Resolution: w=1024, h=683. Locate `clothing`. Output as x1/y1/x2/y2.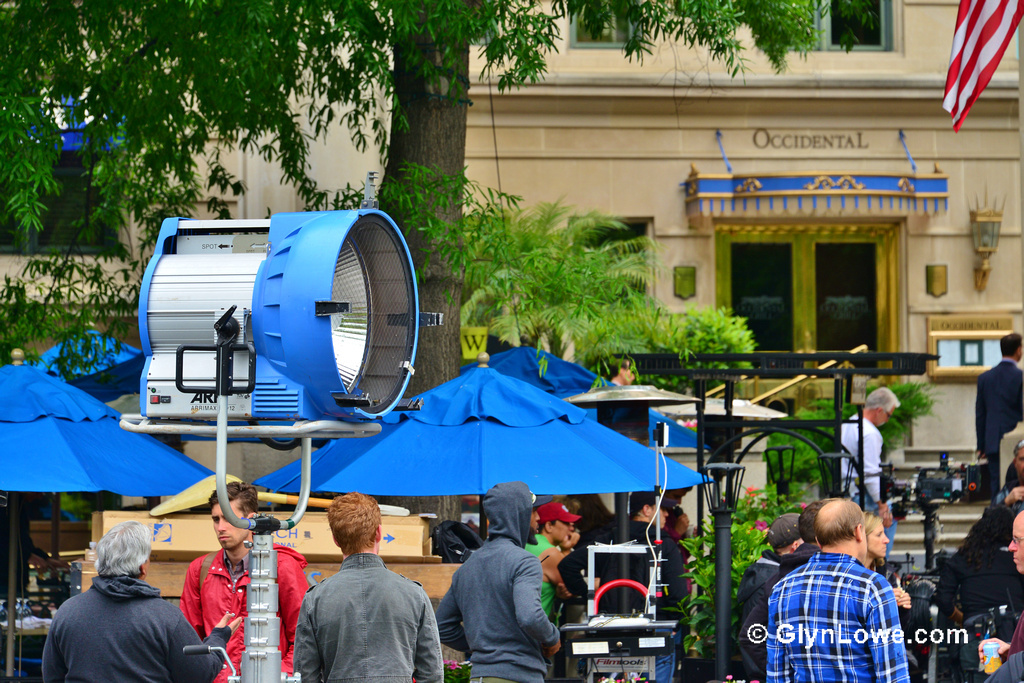
755/542/922/682.
